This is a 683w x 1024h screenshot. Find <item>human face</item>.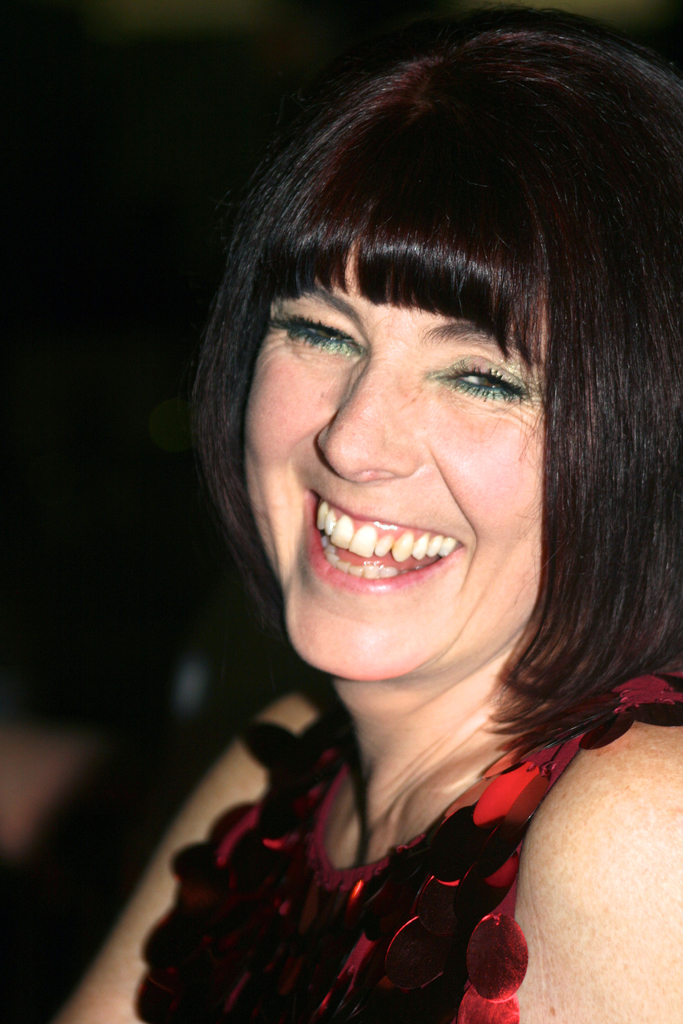
Bounding box: {"x1": 246, "y1": 226, "x2": 546, "y2": 686}.
